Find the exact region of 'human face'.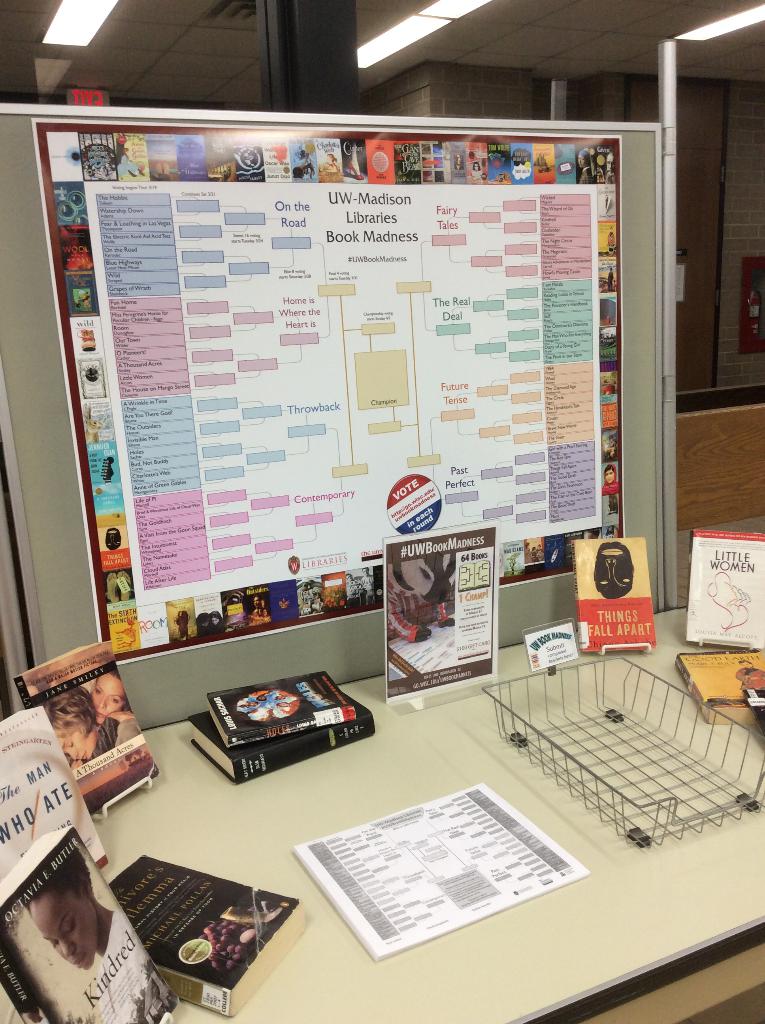
Exact region: 54, 719, 106, 764.
